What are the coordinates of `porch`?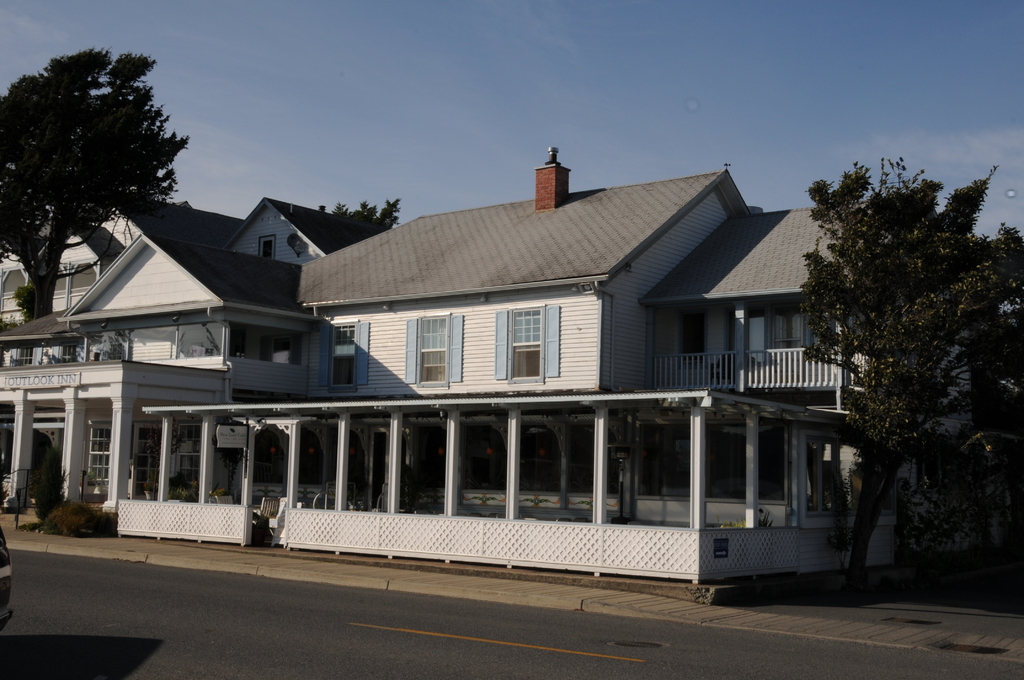
113/480/245/534.
